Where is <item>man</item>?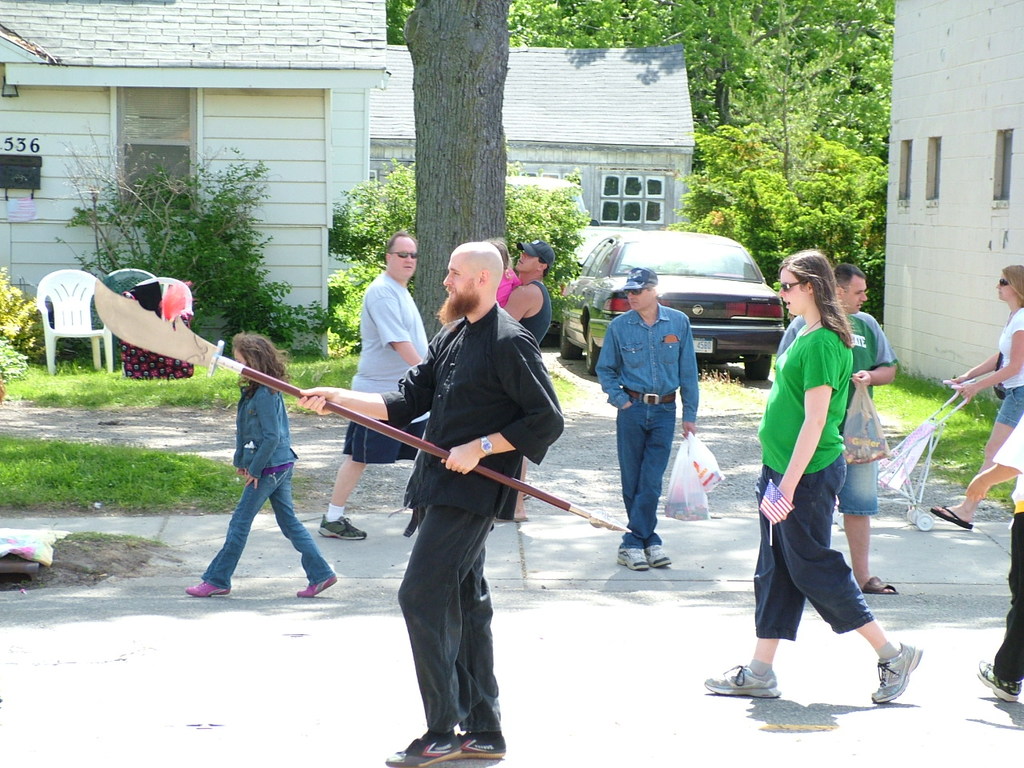
x1=294 y1=237 x2=568 y2=766.
